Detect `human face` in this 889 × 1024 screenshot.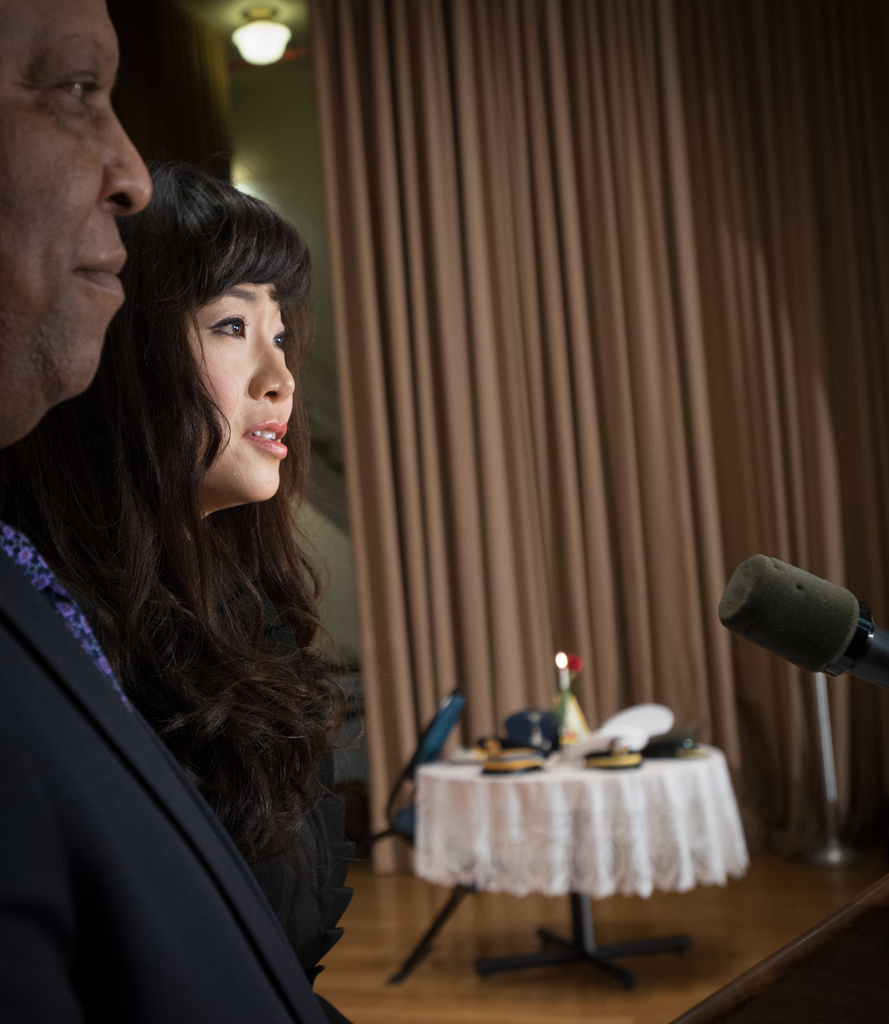
Detection: x1=5, y1=10, x2=156, y2=447.
